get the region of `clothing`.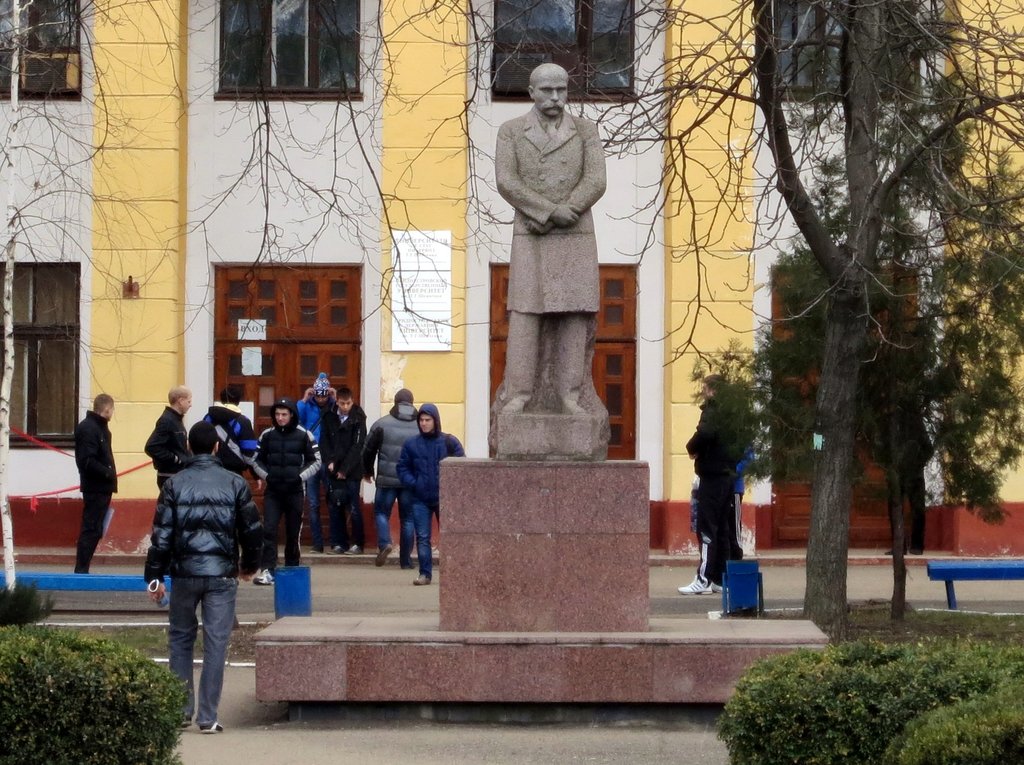
region(398, 401, 467, 577).
